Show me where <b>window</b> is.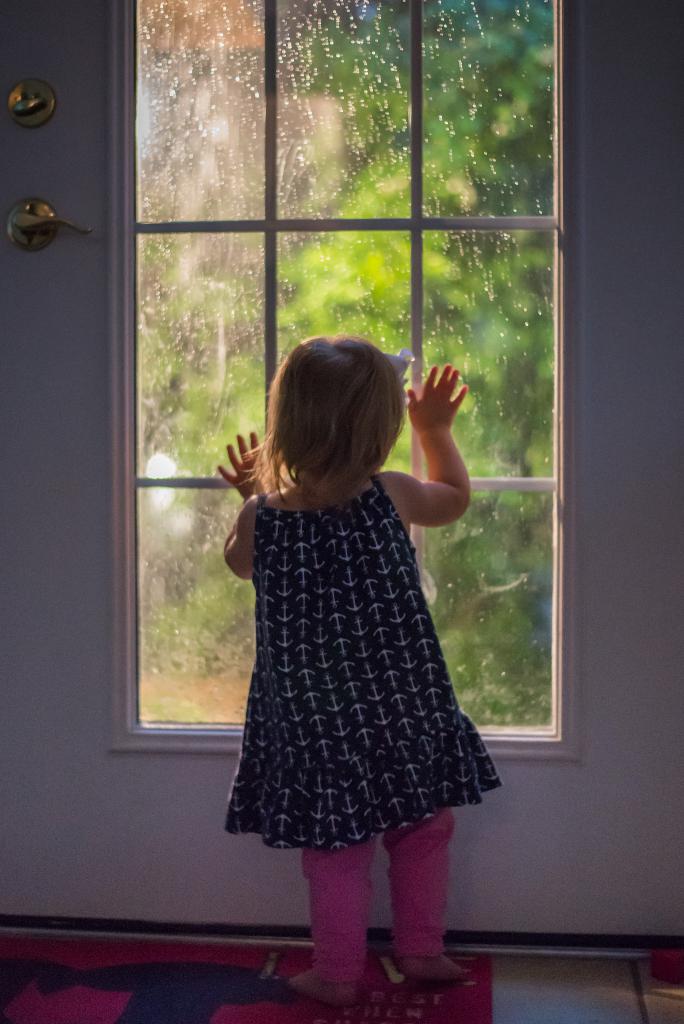
<b>window</b> is at region(107, 0, 588, 764).
